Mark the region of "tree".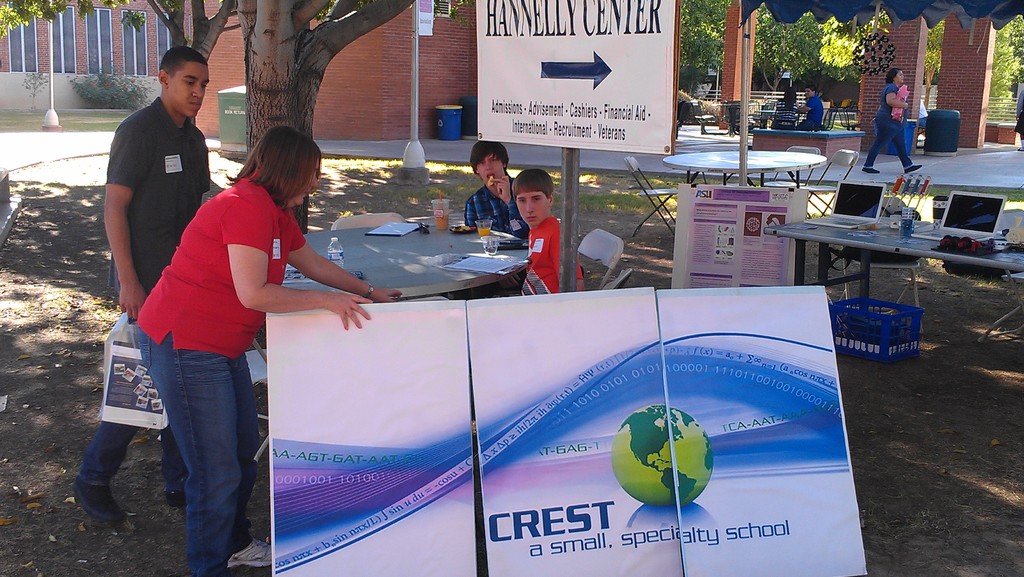
Region: crop(220, 0, 414, 158).
